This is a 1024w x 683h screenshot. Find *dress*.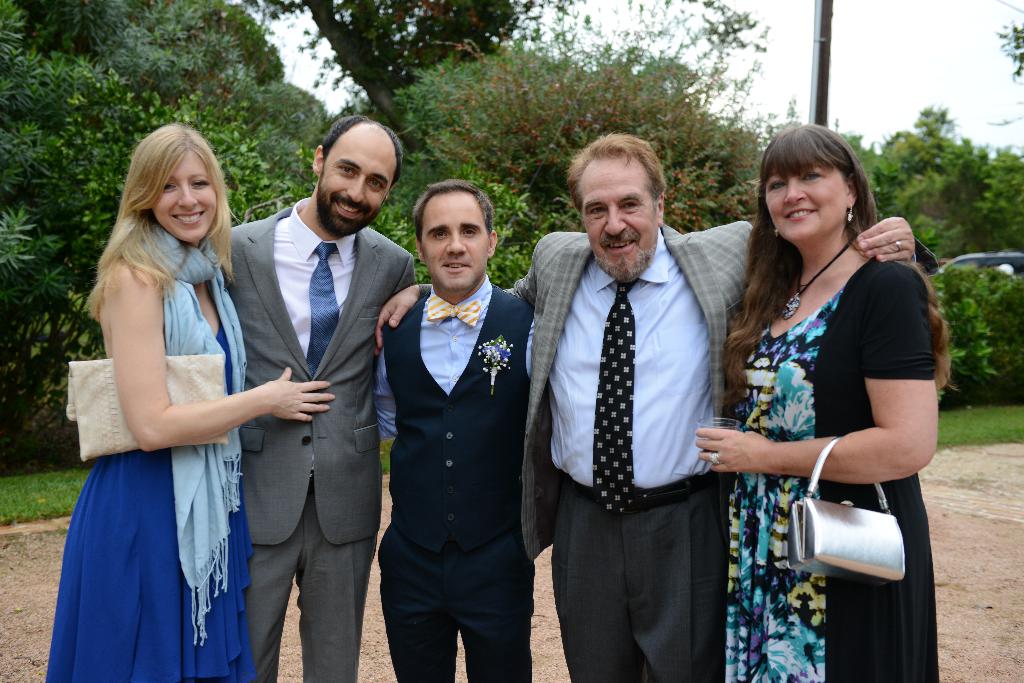
Bounding box: box=[716, 251, 943, 682].
